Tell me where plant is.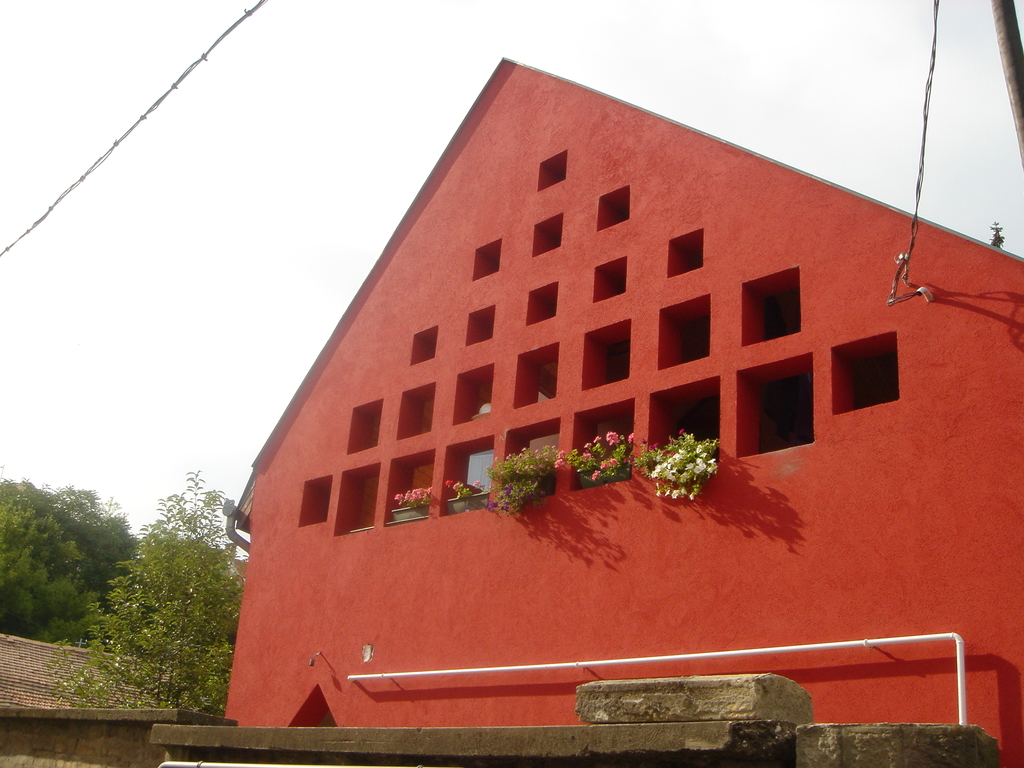
plant is at x1=493 y1=445 x2=557 y2=483.
